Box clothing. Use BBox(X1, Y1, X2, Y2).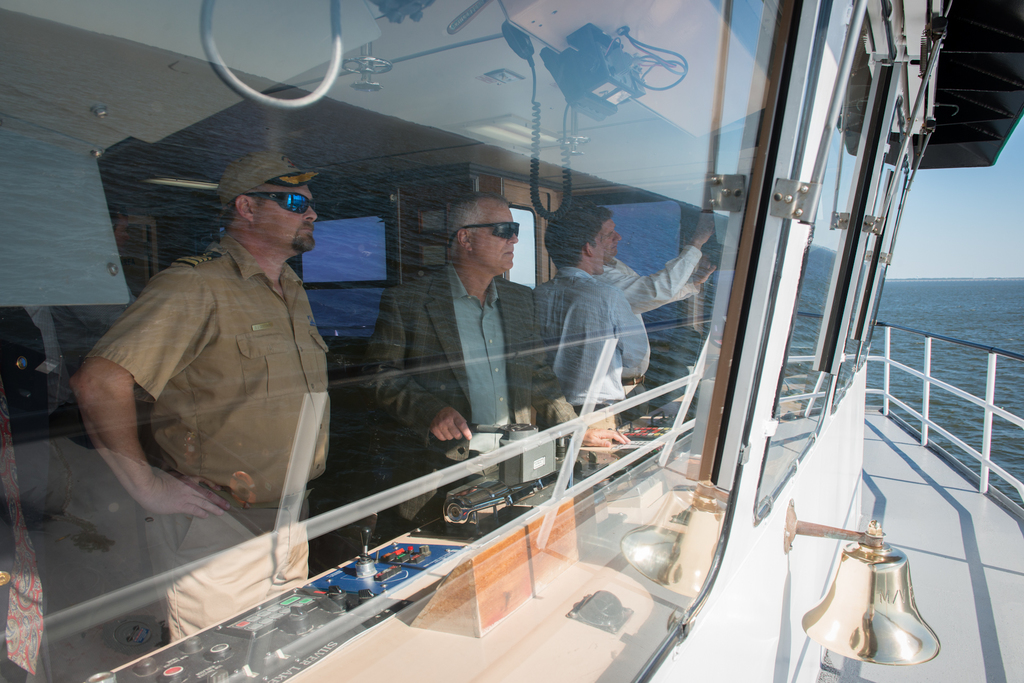
BBox(540, 264, 621, 402).
